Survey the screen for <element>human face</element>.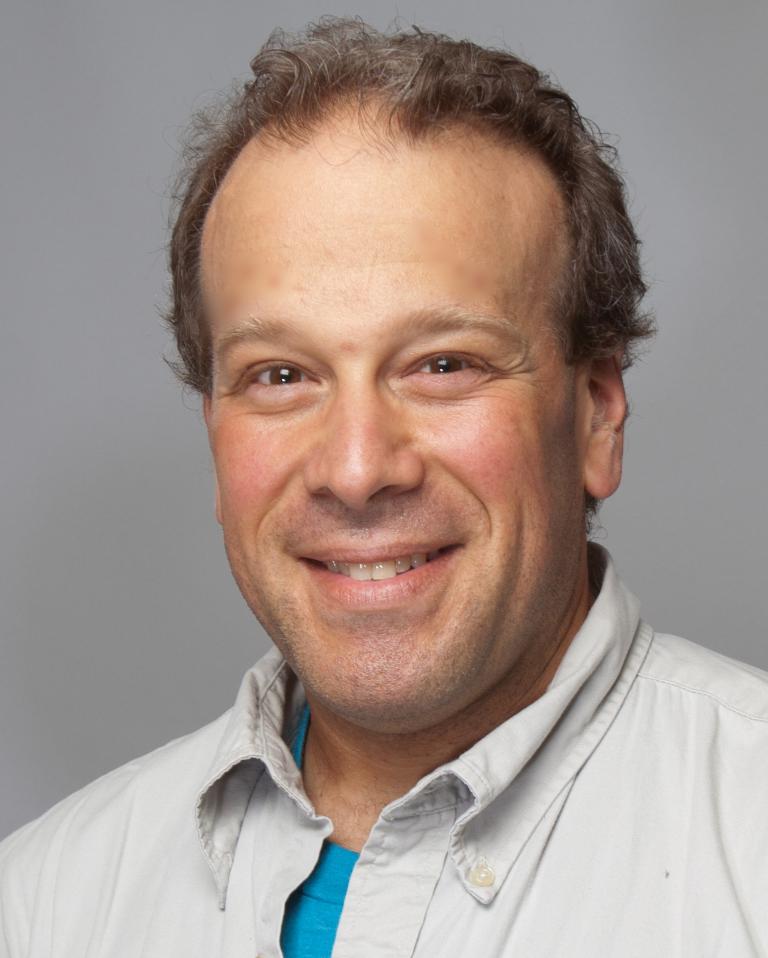
Survey found: detection(206, 117, 601, 733).
